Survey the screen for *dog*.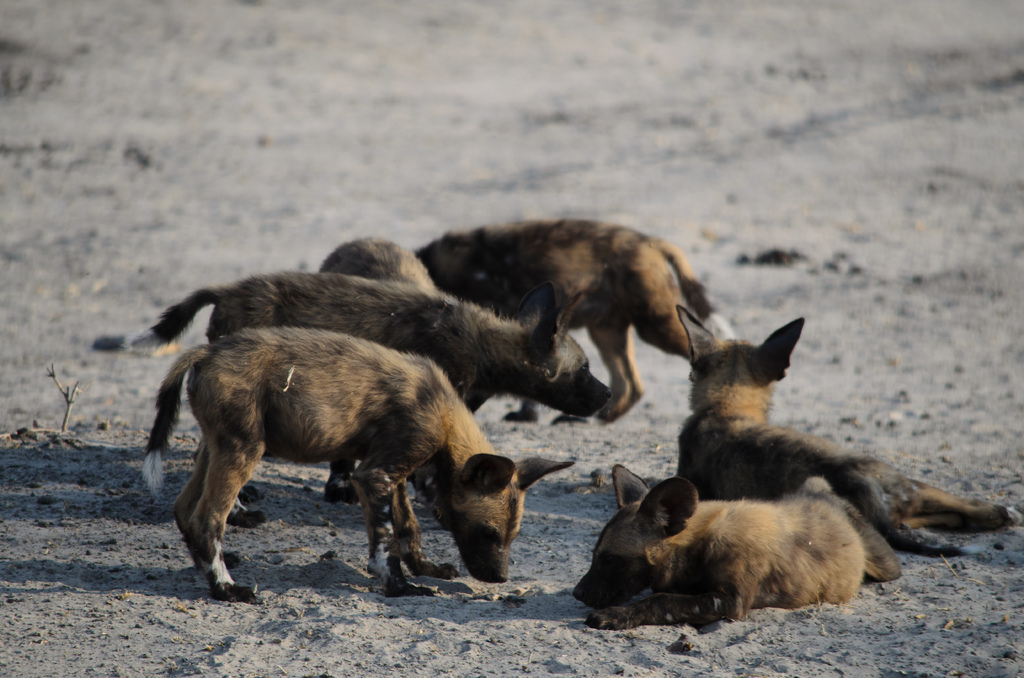
Survey found: 118, 286, 616, 530.
